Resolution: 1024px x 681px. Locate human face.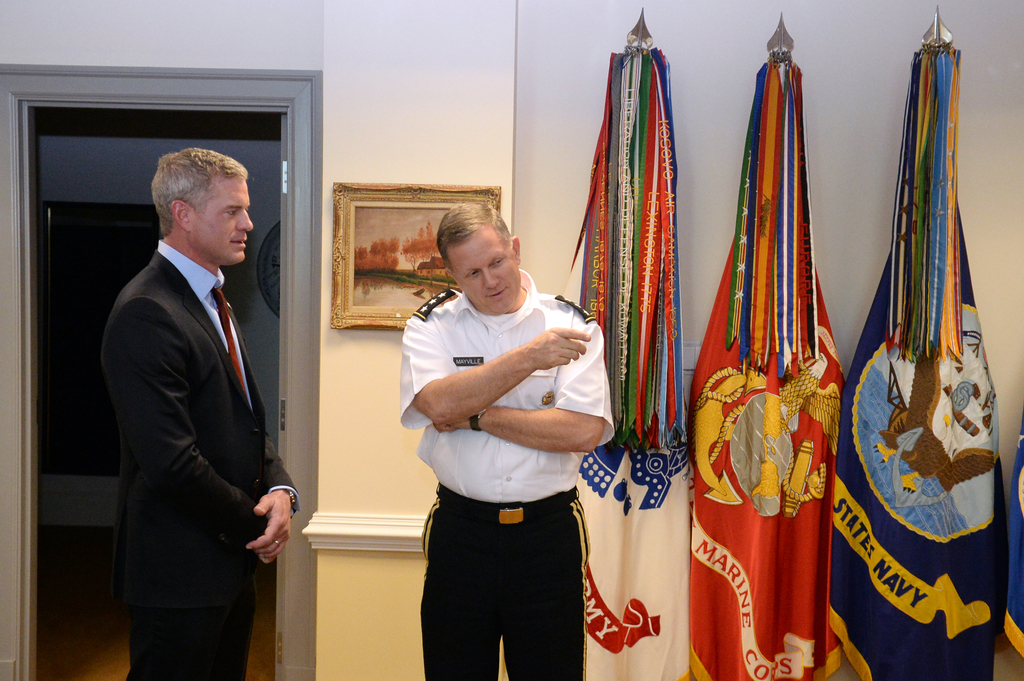
box=[189, 177, 253, 262].
